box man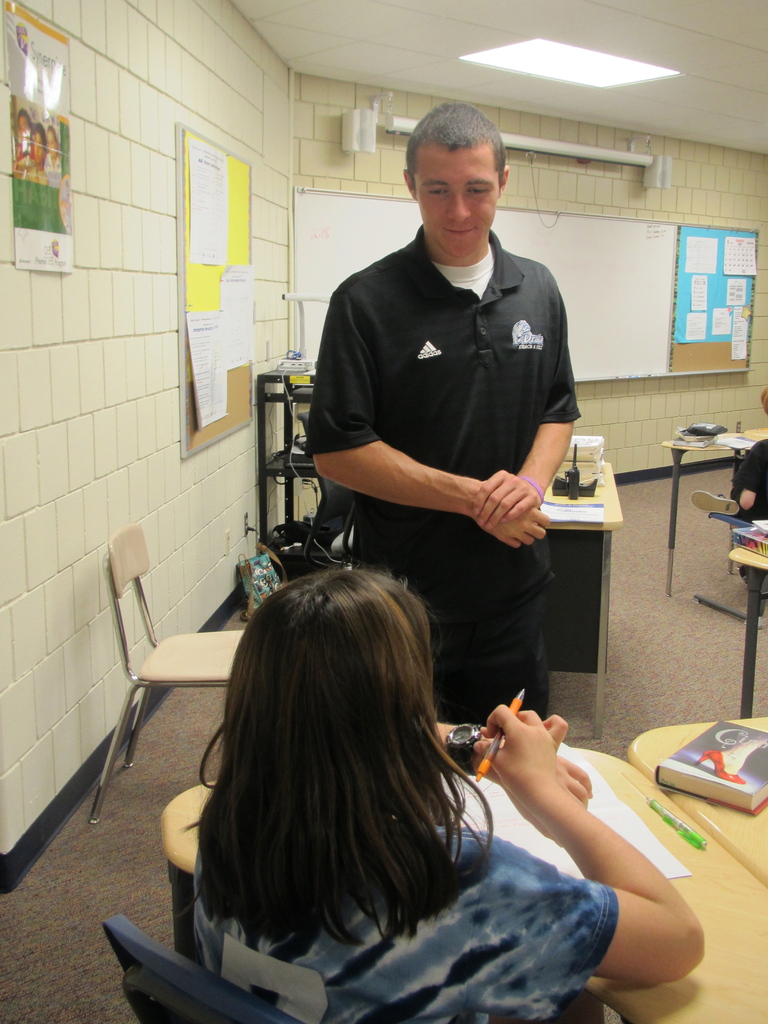
BBox(690, 396, 767, 516)
